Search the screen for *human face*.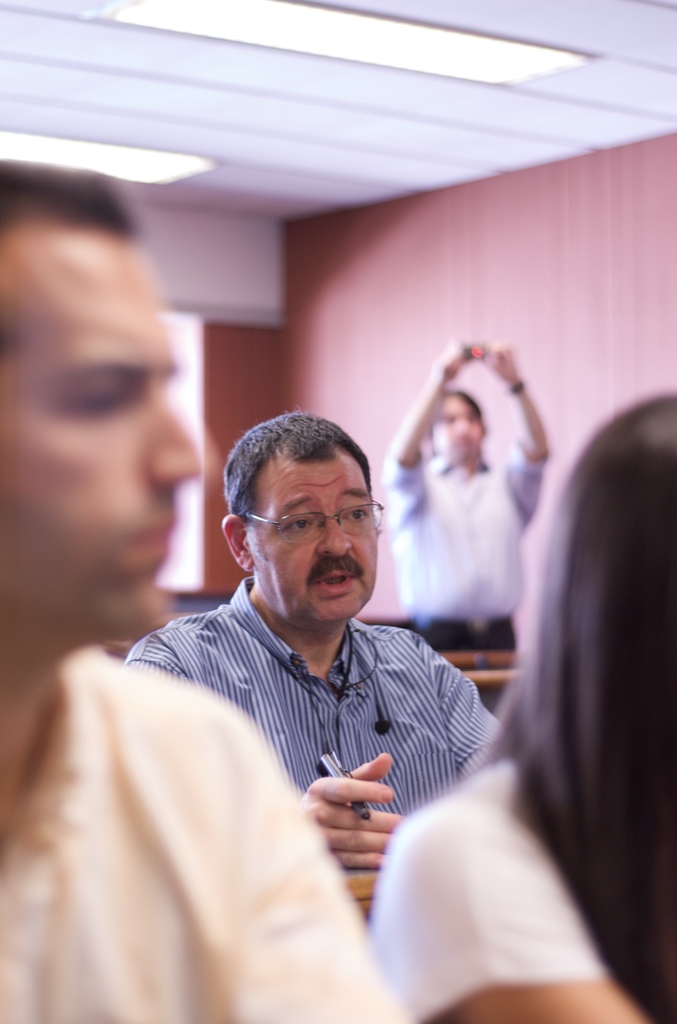
Found at 435, 396, 484, 455.
